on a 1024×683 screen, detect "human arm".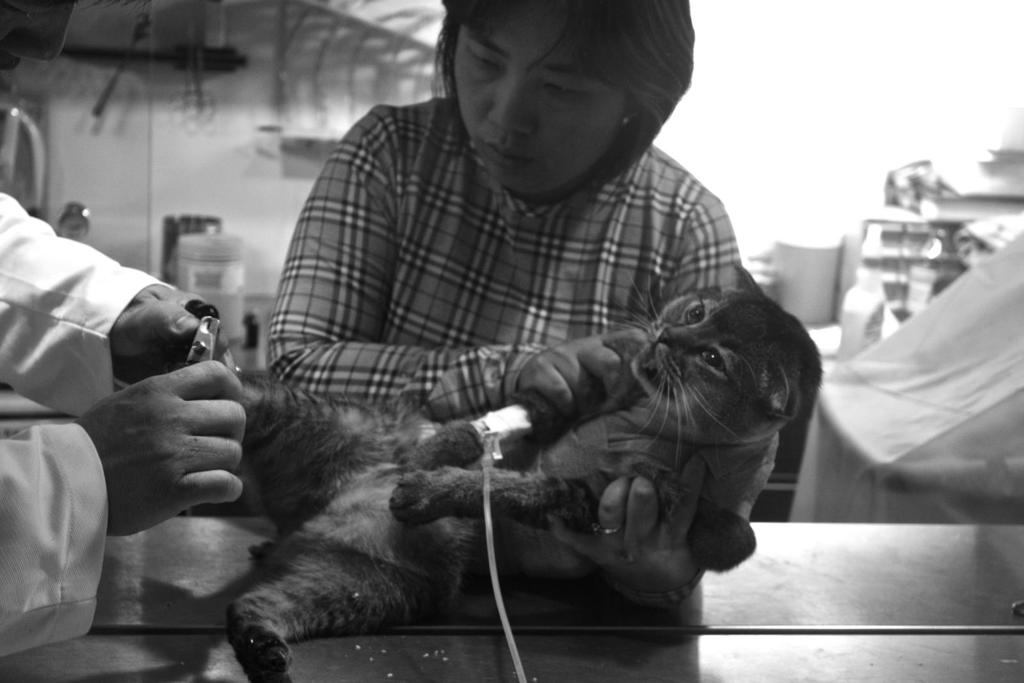
(269,120,660,434).
